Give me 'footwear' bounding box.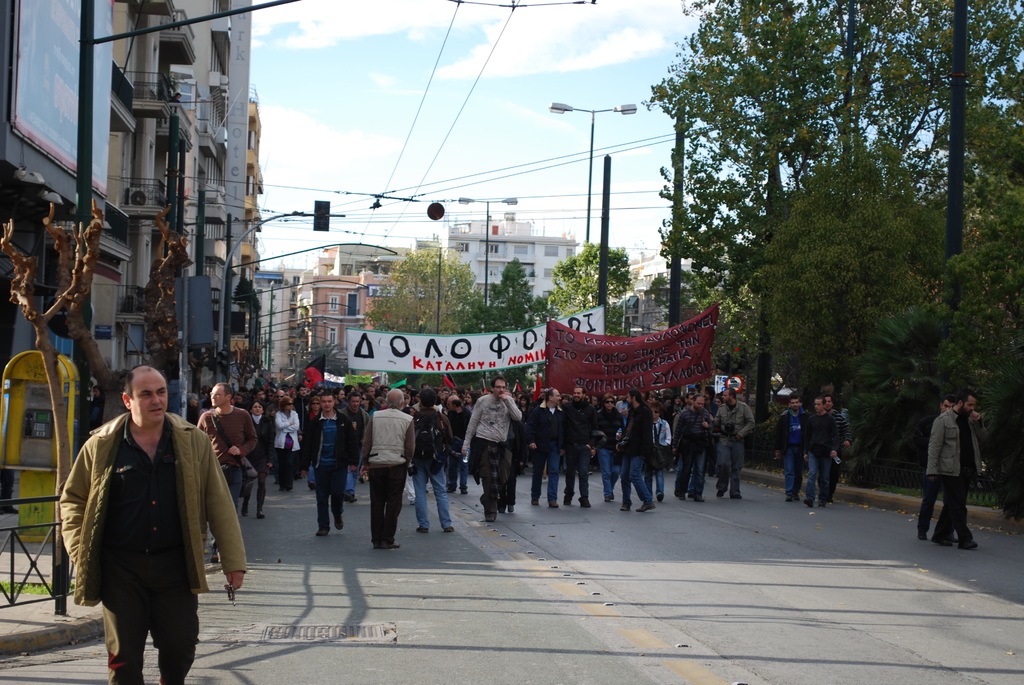
bbox=[349, 496, 356, 501].
